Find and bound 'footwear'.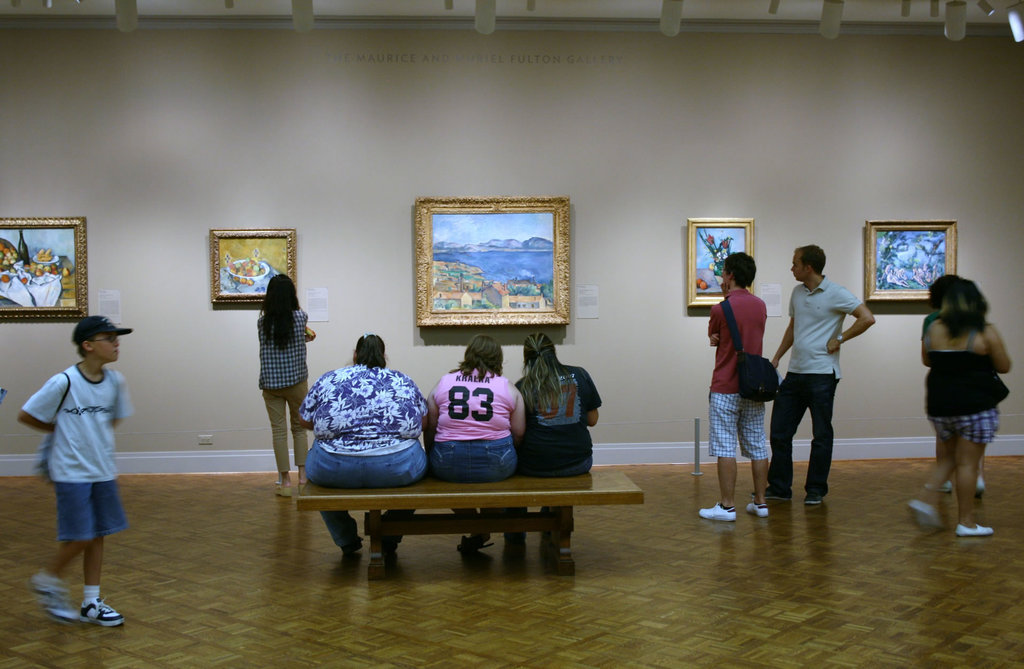
Bound: [340,538,362,554].
